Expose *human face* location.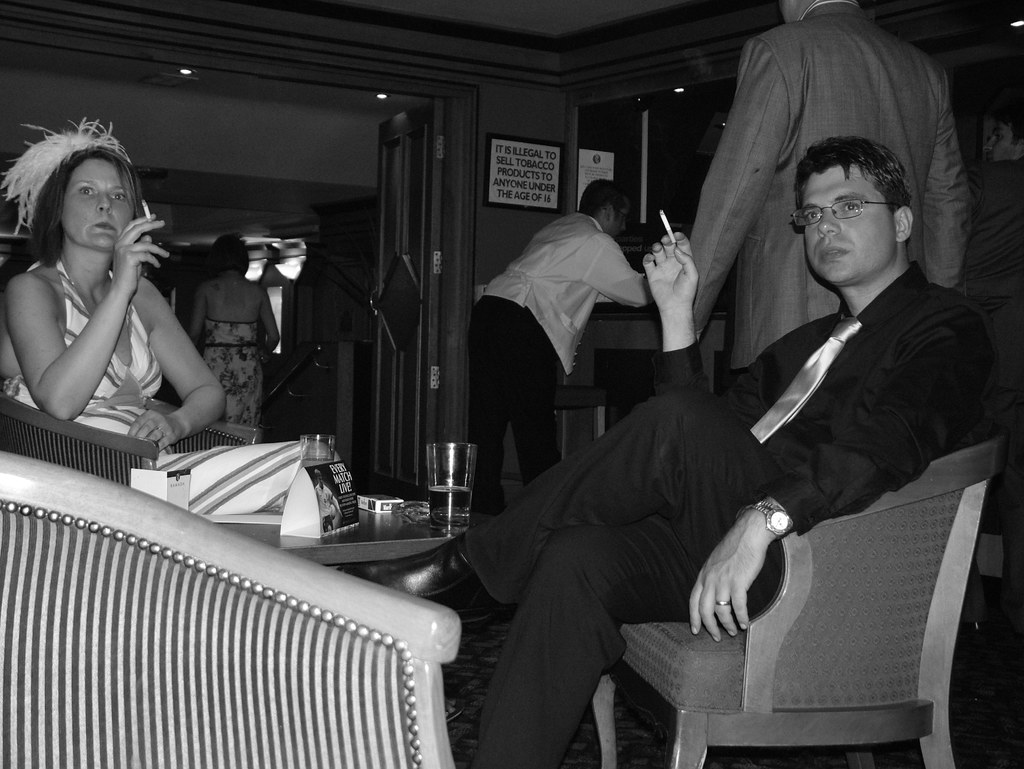
Exposed at [x1=777, y1=0, x2=792, y2=21].
